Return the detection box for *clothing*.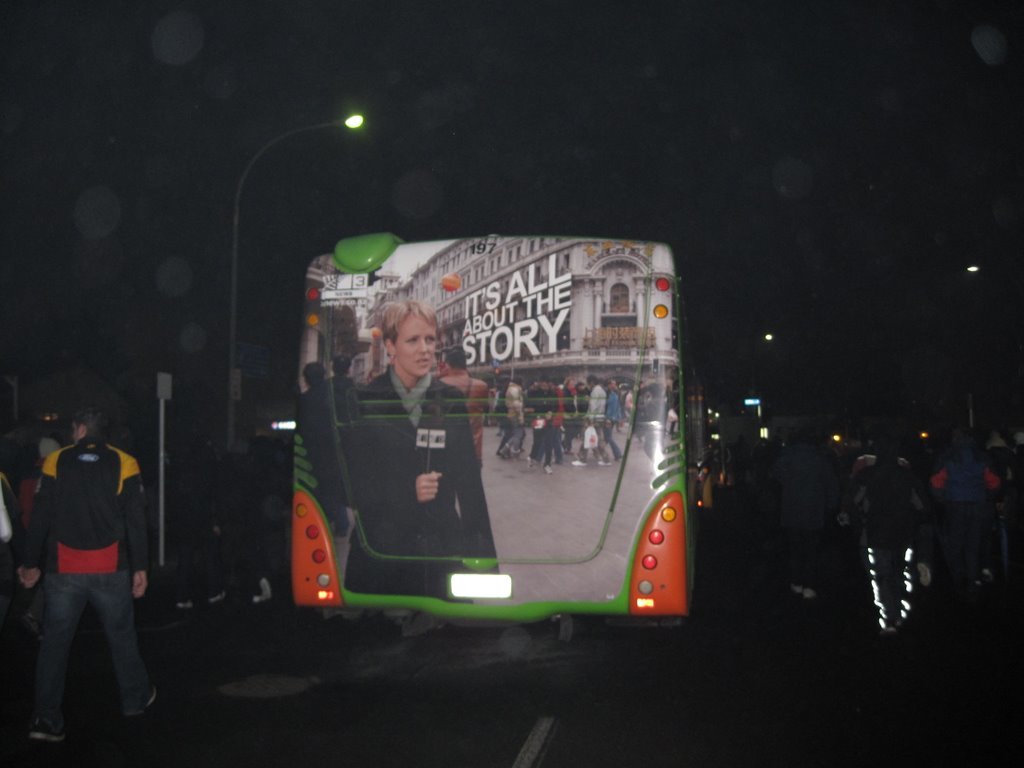
detection(340, 364, 502, 609).
